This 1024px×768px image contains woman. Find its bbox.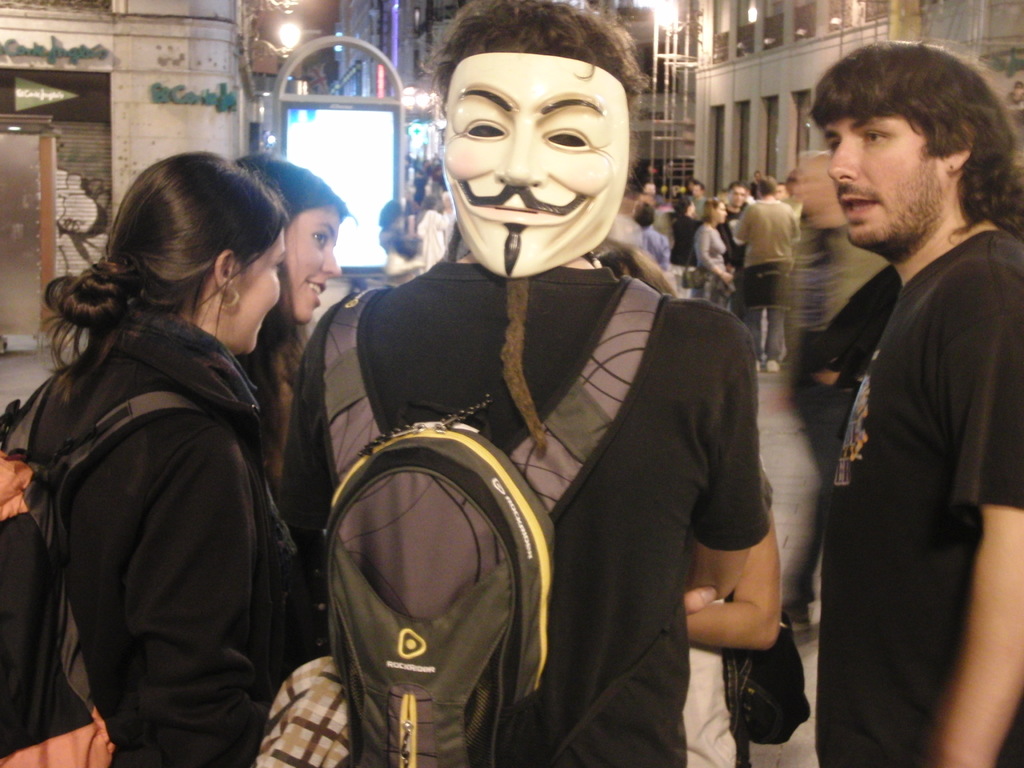
pyautogui.locateOnScreen(189, 148, 364, 516).
